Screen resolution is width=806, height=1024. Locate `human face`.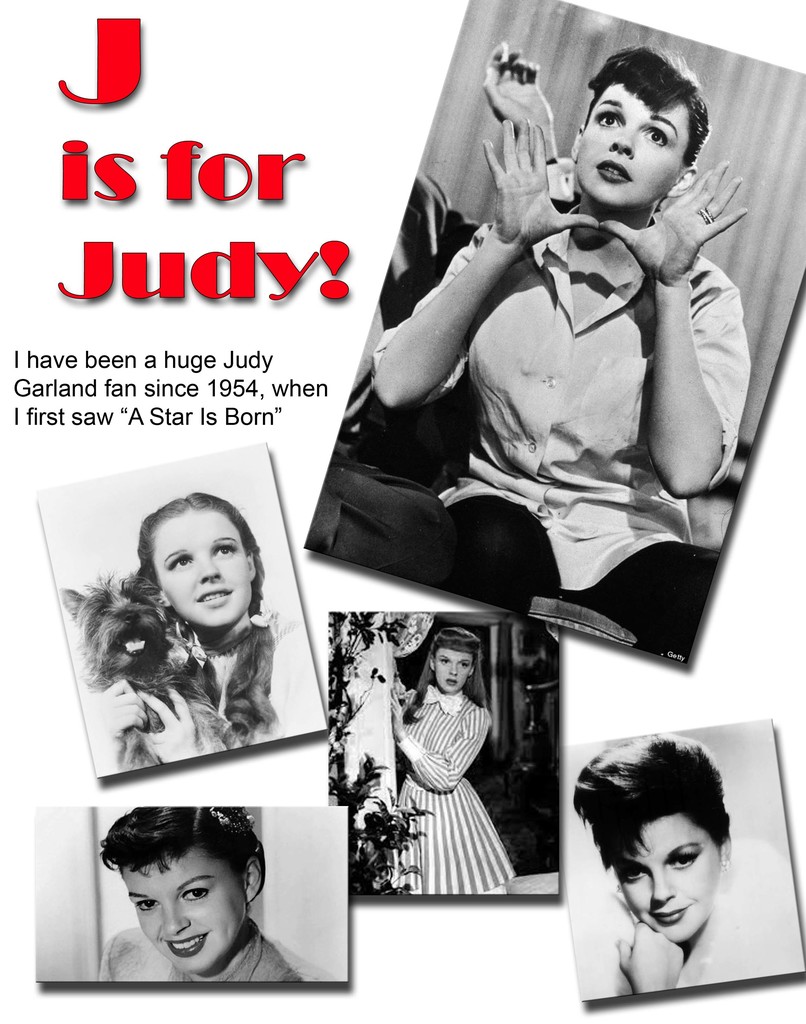
{"x1": 571, "y1": 88, "x2": 690, "y2": 204}.
